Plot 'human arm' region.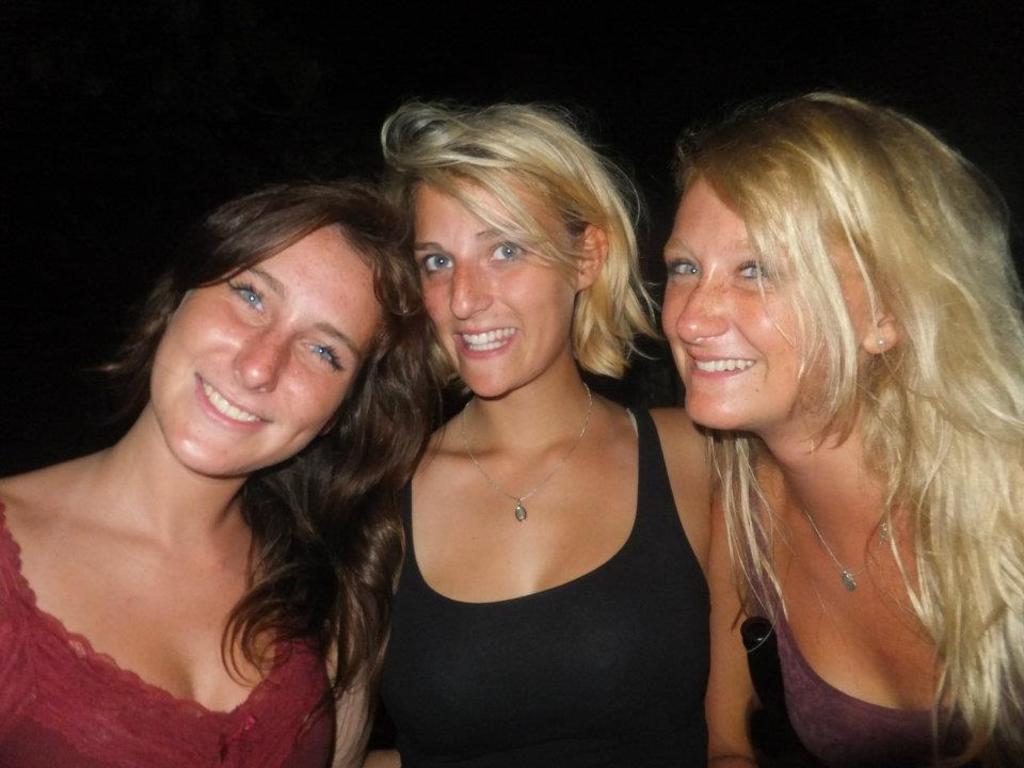
Plotted at (688, 500, 793, 765).
